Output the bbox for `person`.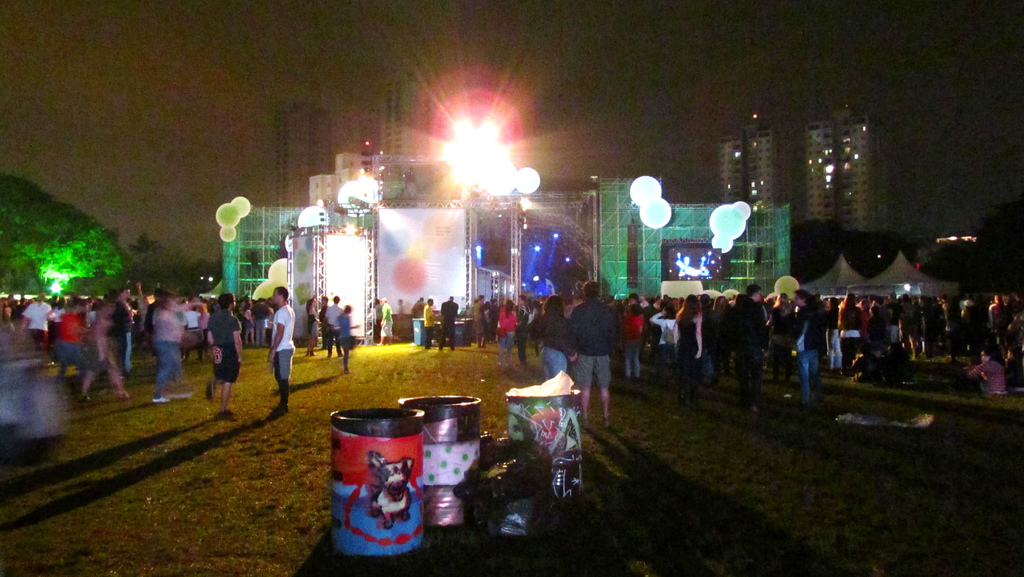
crop(420, 295, 442, 350).
